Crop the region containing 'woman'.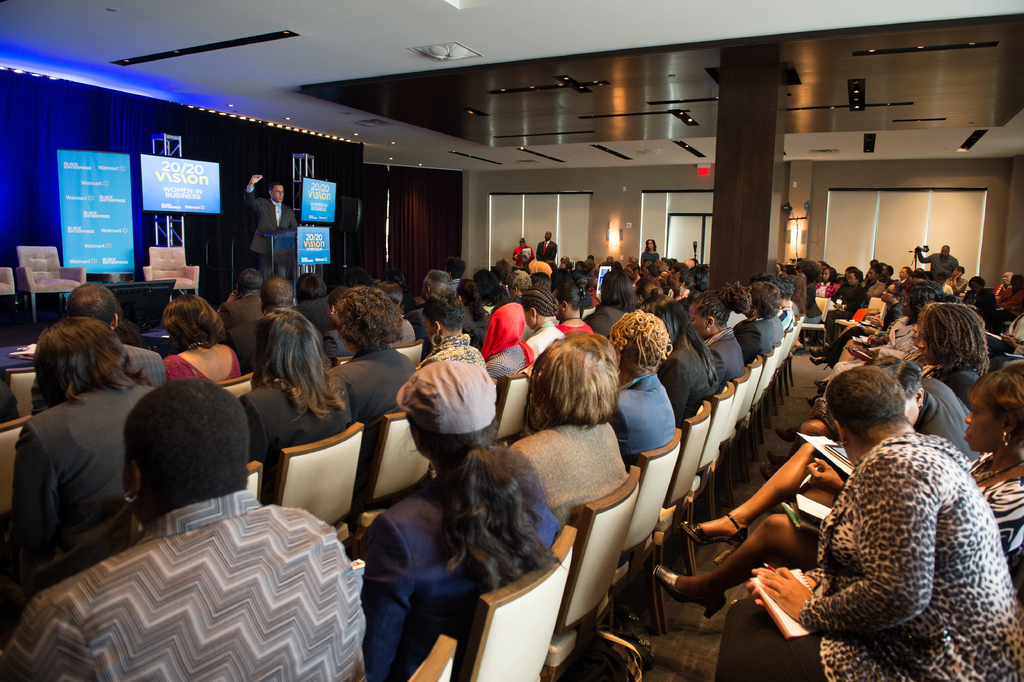
Crop region: crop(508, 333, 638, 524).
